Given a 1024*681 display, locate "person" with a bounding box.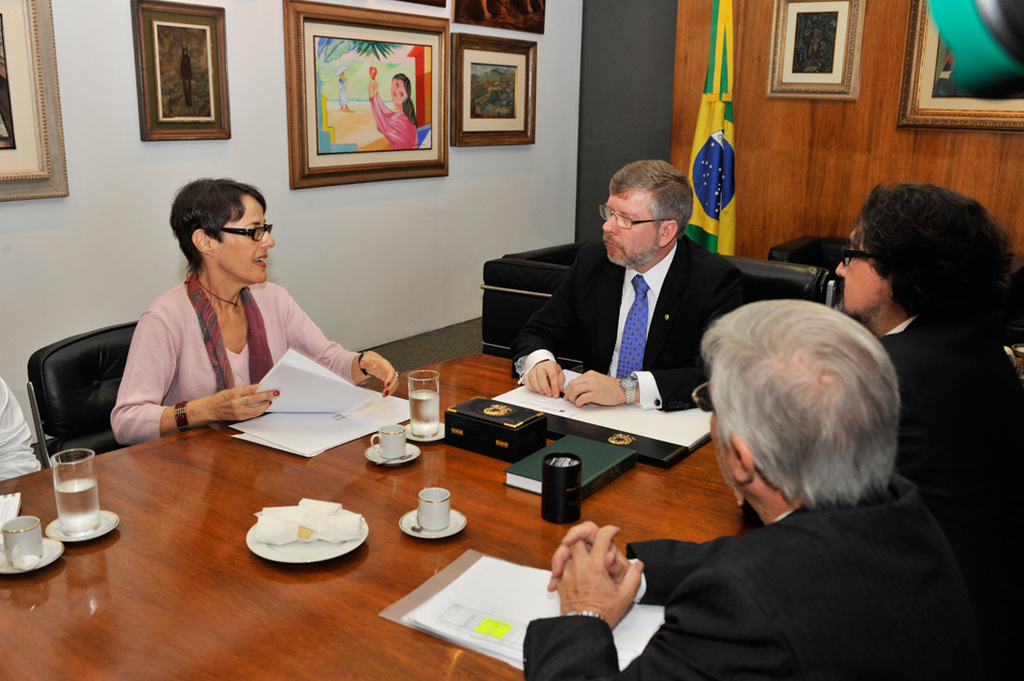
Located: (left=112, top=180, right=405, bottom=444).
